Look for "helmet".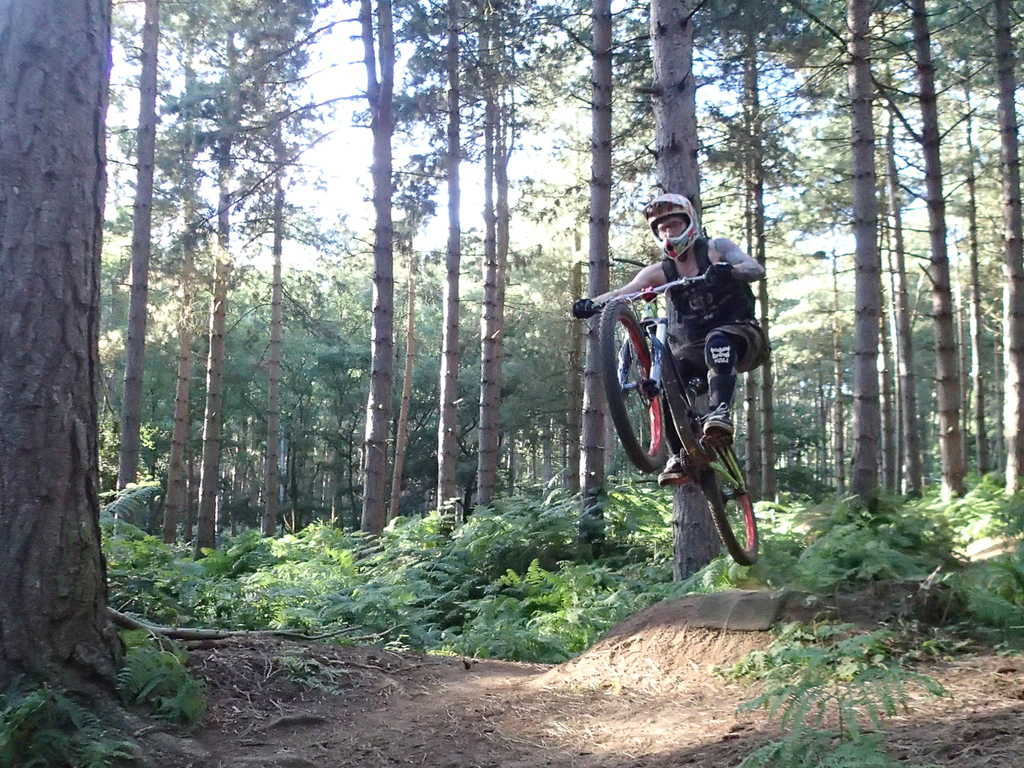
Found: x1=646 y1=192 x2=706 y2=266.
